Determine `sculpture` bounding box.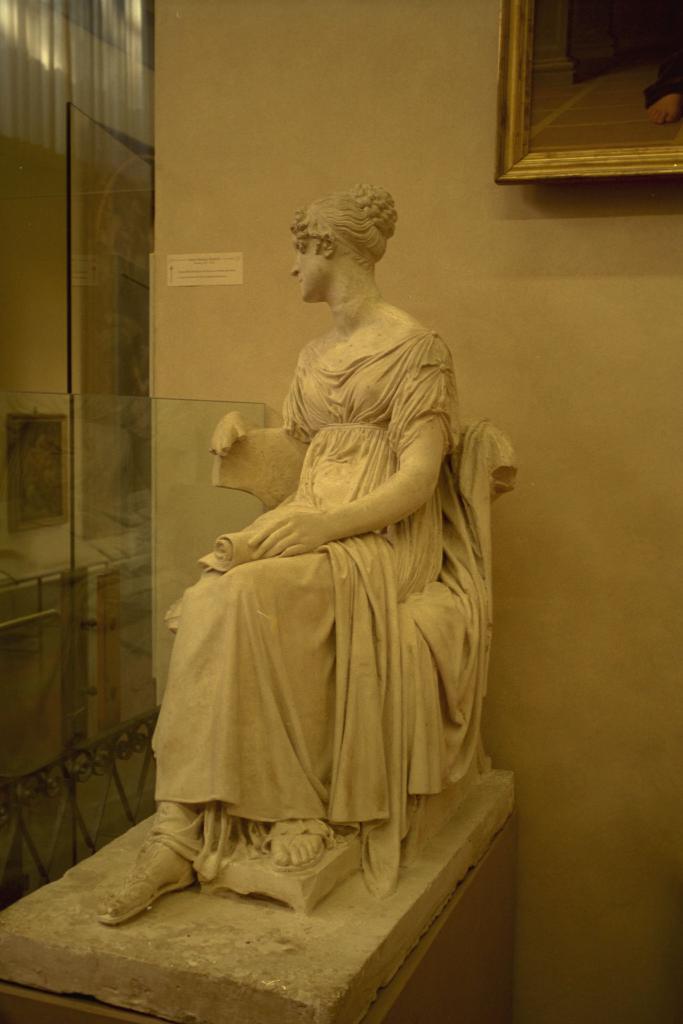
Determined: 121, 168, 526, 984.
